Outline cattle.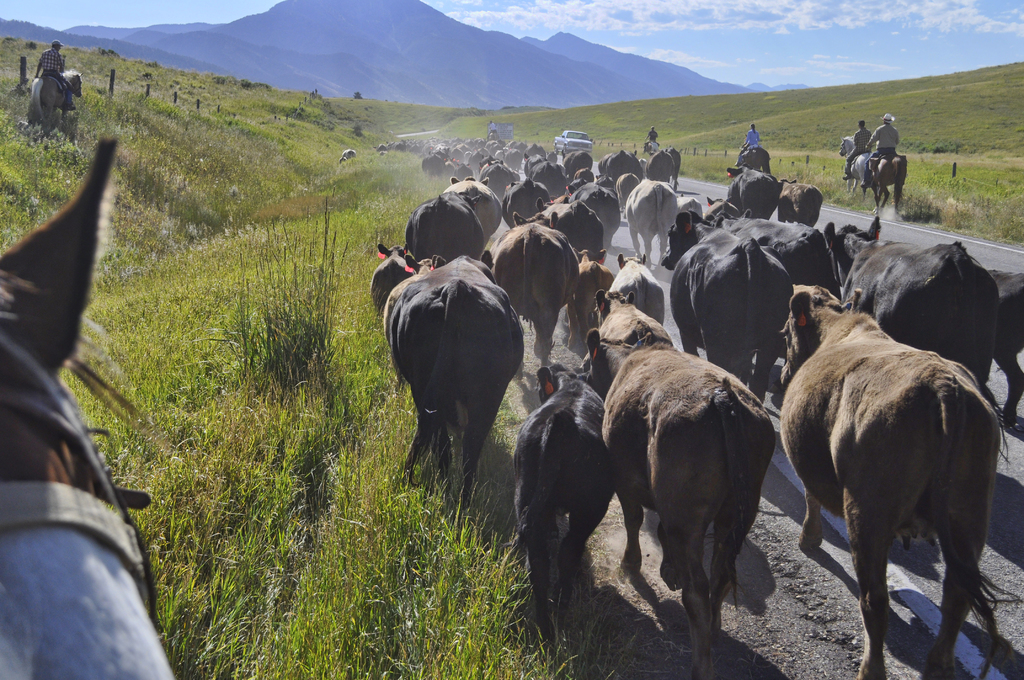
Outline: region(550, 149, 557, 163).
